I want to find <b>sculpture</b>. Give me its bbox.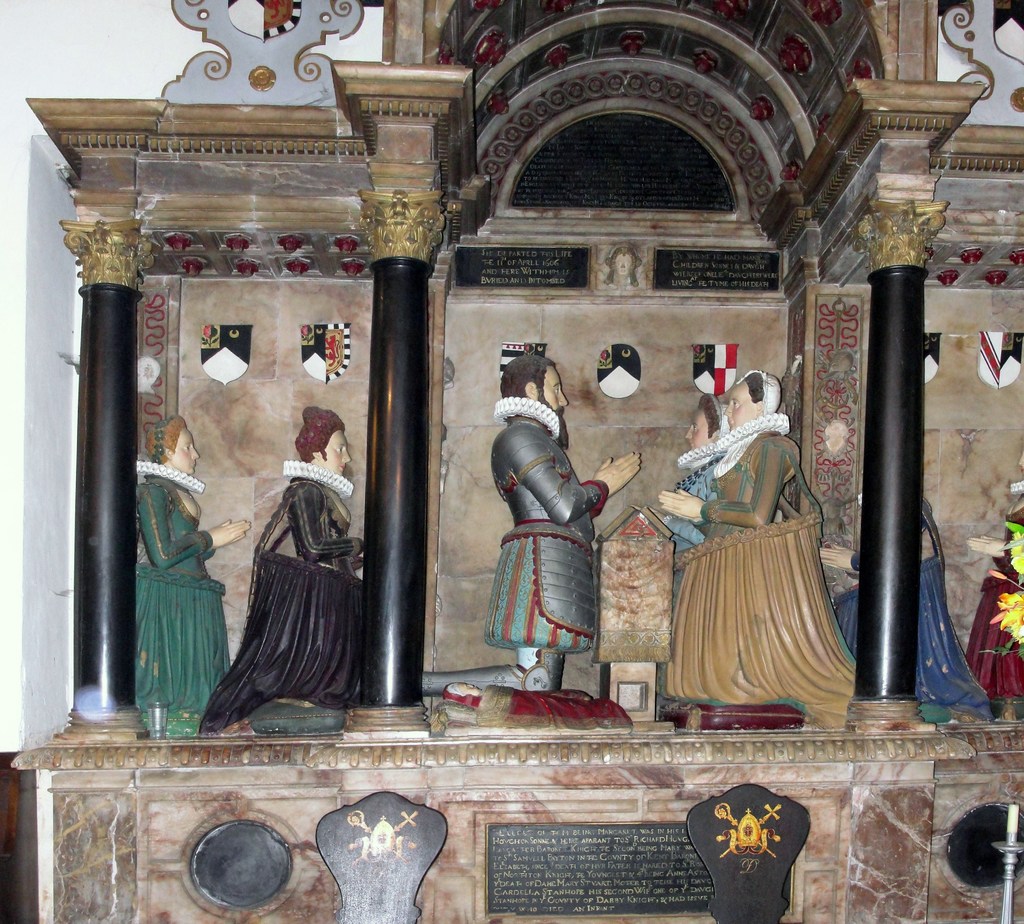
(left=970, top=452, right=1023, bottom=721).
